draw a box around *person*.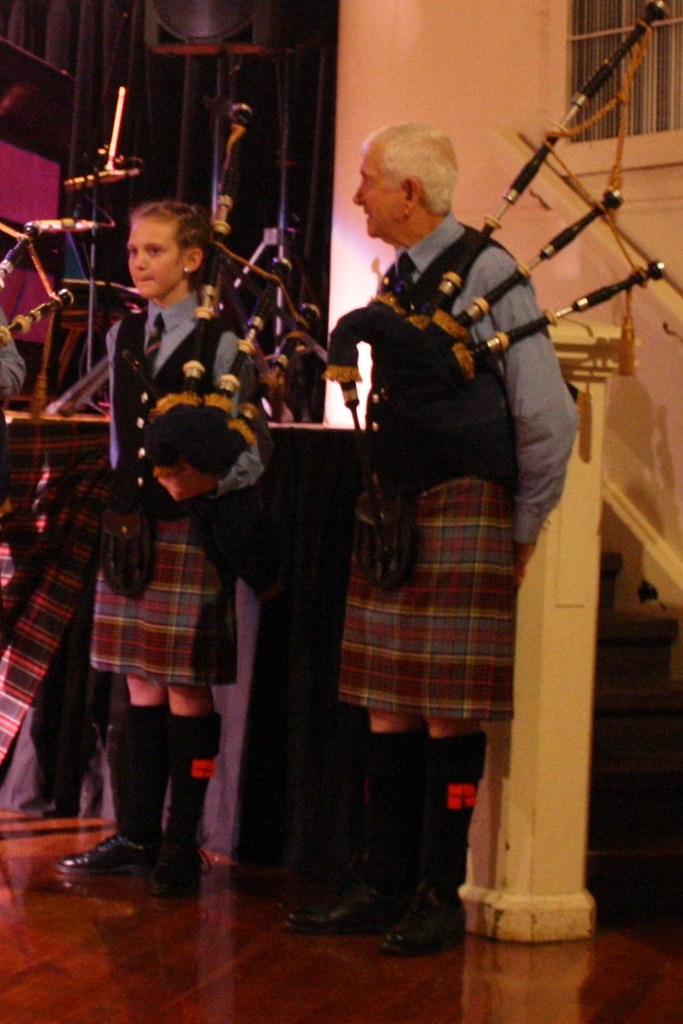
{"left": 53, "top": 196, "right": 279, "bottom": 889}.
